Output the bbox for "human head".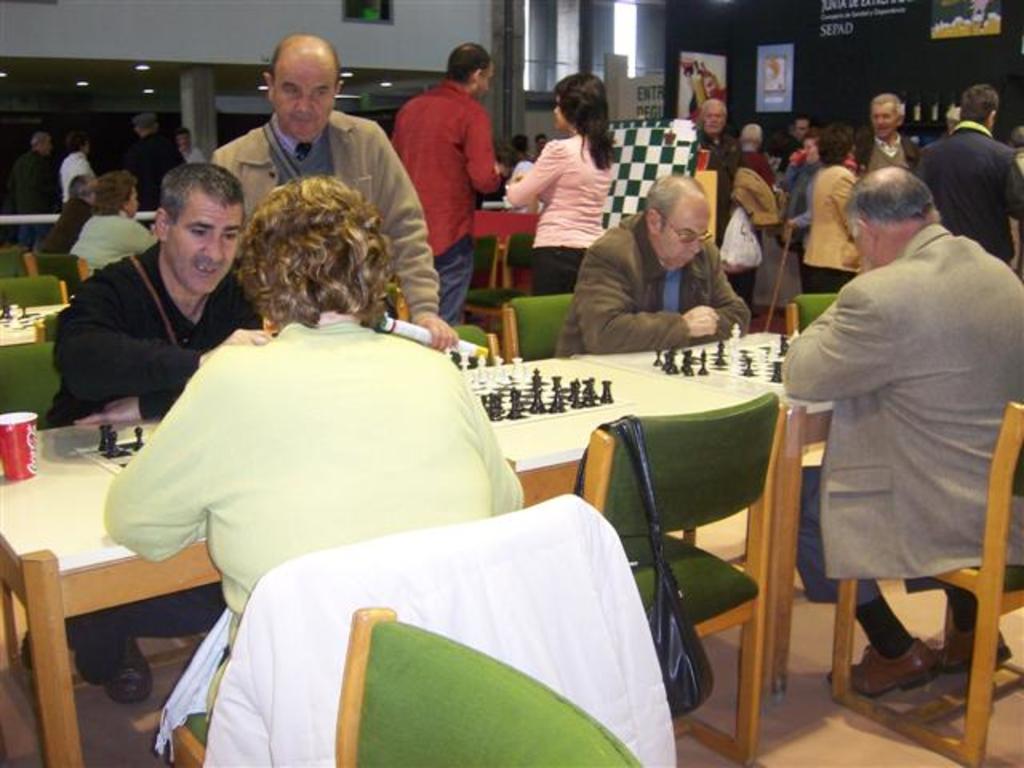
l=250, t=24, r=336, b=115.
